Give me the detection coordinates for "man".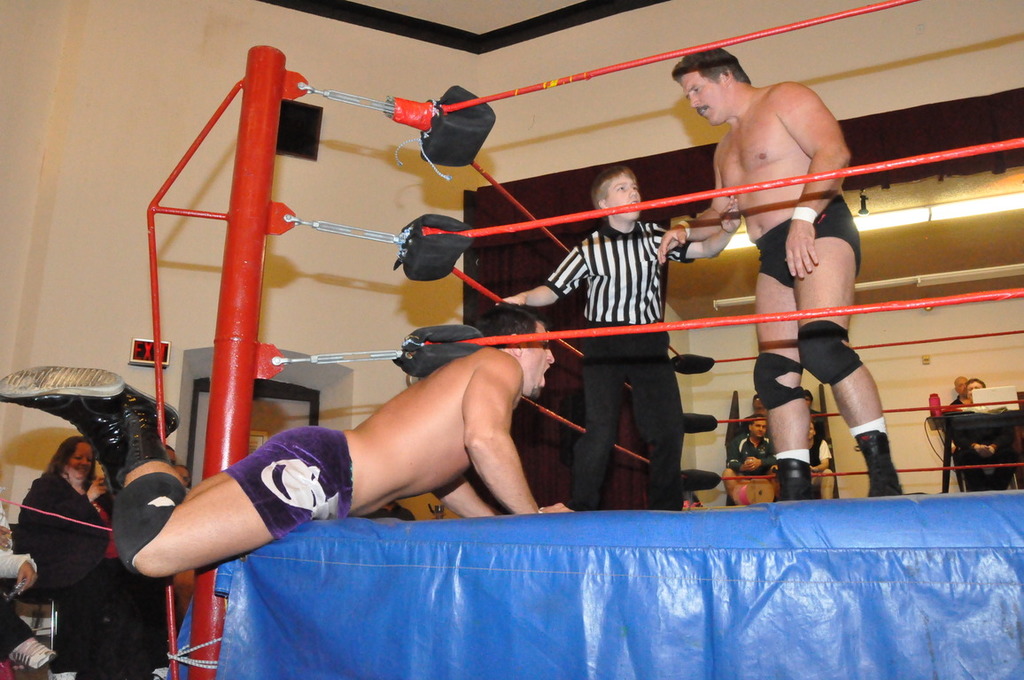
804/420/836/502.
